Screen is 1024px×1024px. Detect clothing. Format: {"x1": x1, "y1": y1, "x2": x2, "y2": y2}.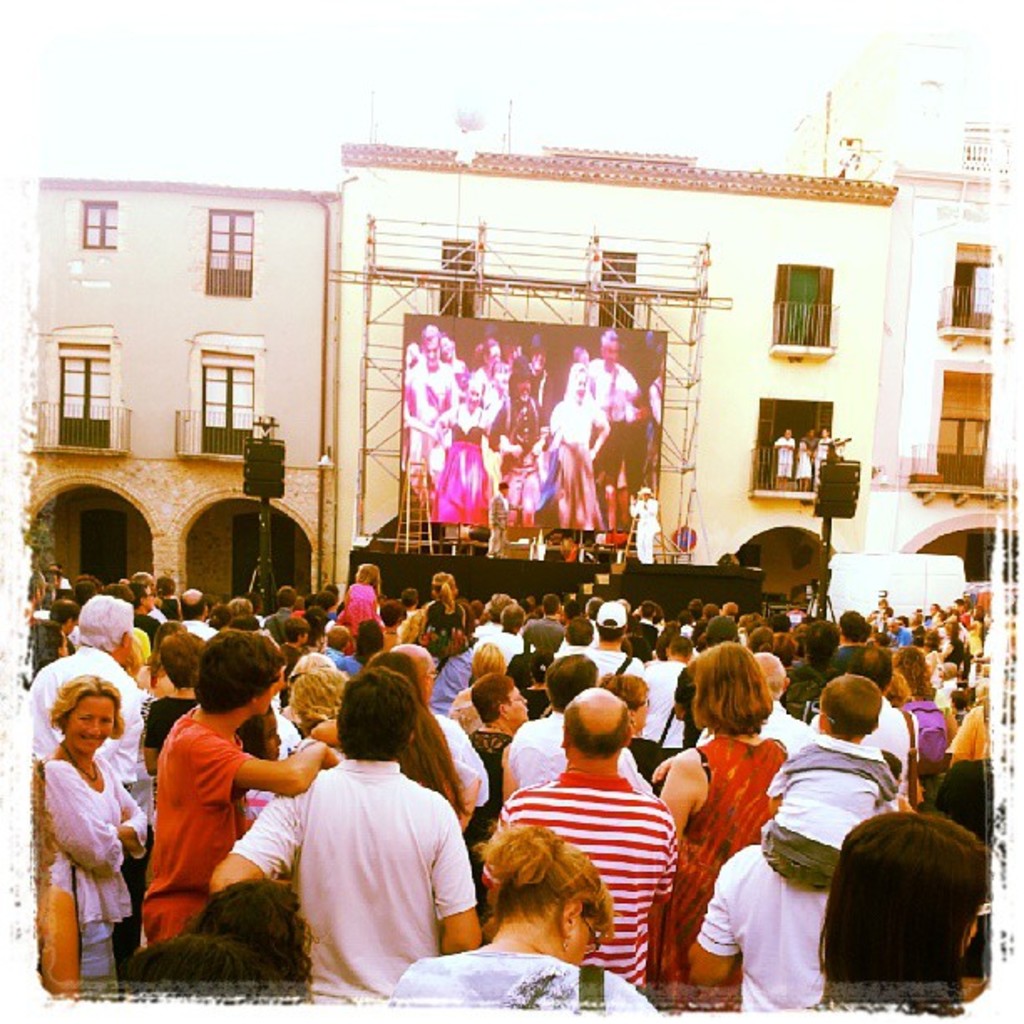
{"x1": 390, "y1": 945, "x2": 663, "y2": 1019}.
